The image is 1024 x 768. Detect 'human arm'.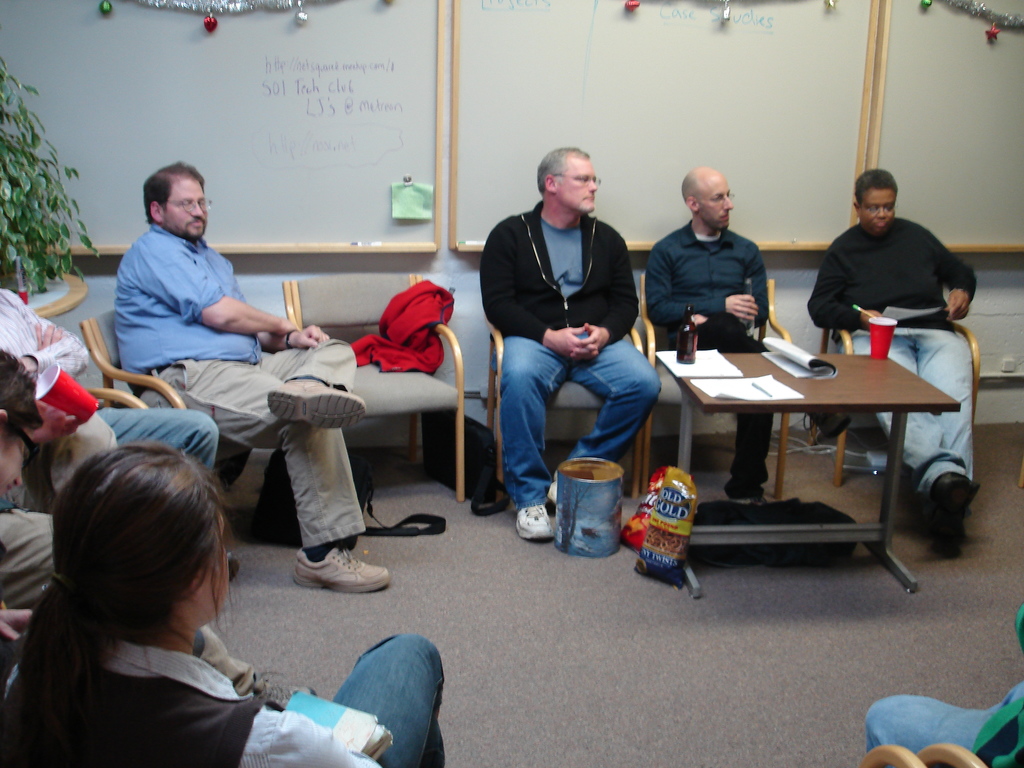
Detection: l=563, t=221, r=642, b=369.
